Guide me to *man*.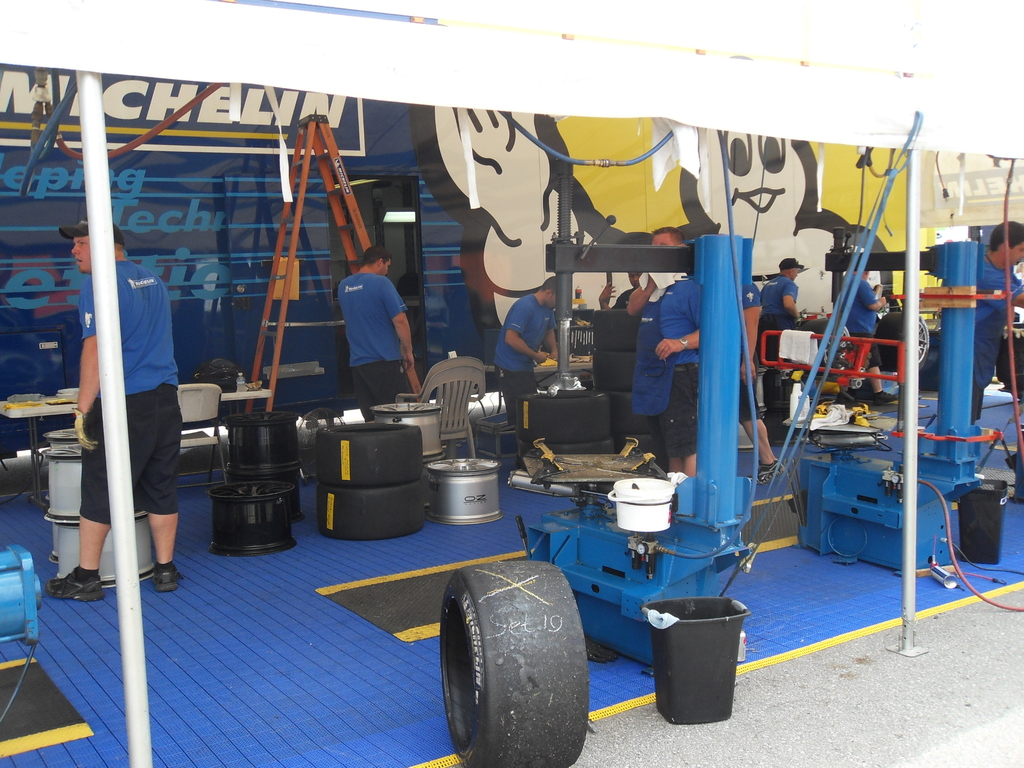
Guidance: x1=625 y1=227 x2=698 y2=480.
